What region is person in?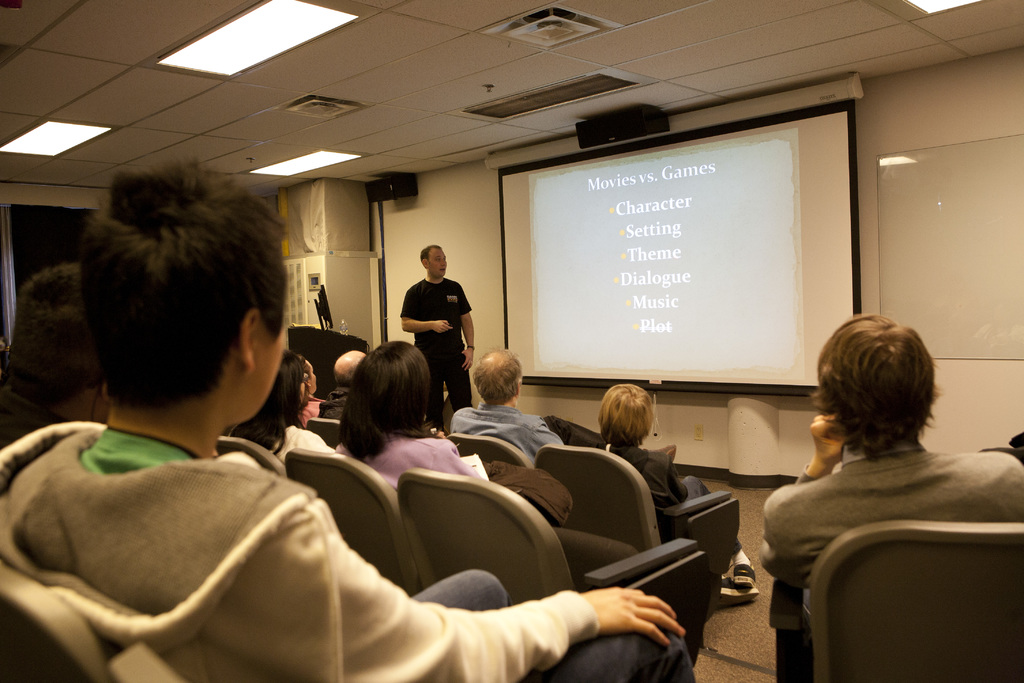
(left=571, top=381, right=709, bottom=514).
